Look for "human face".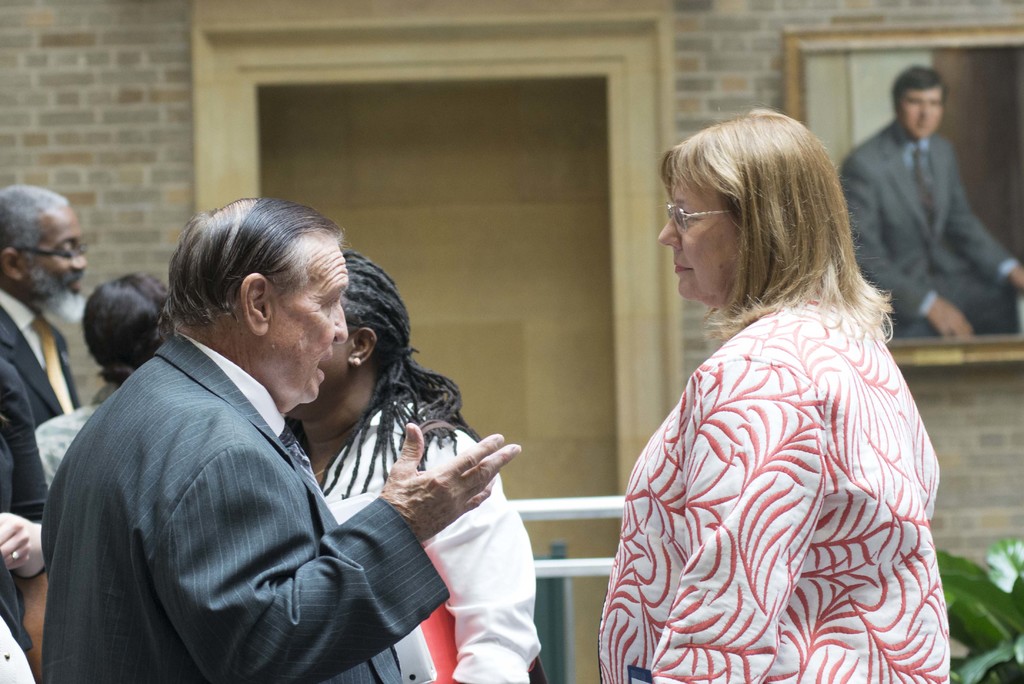
Found: left=297, top=333, right=366, bottom=417.
